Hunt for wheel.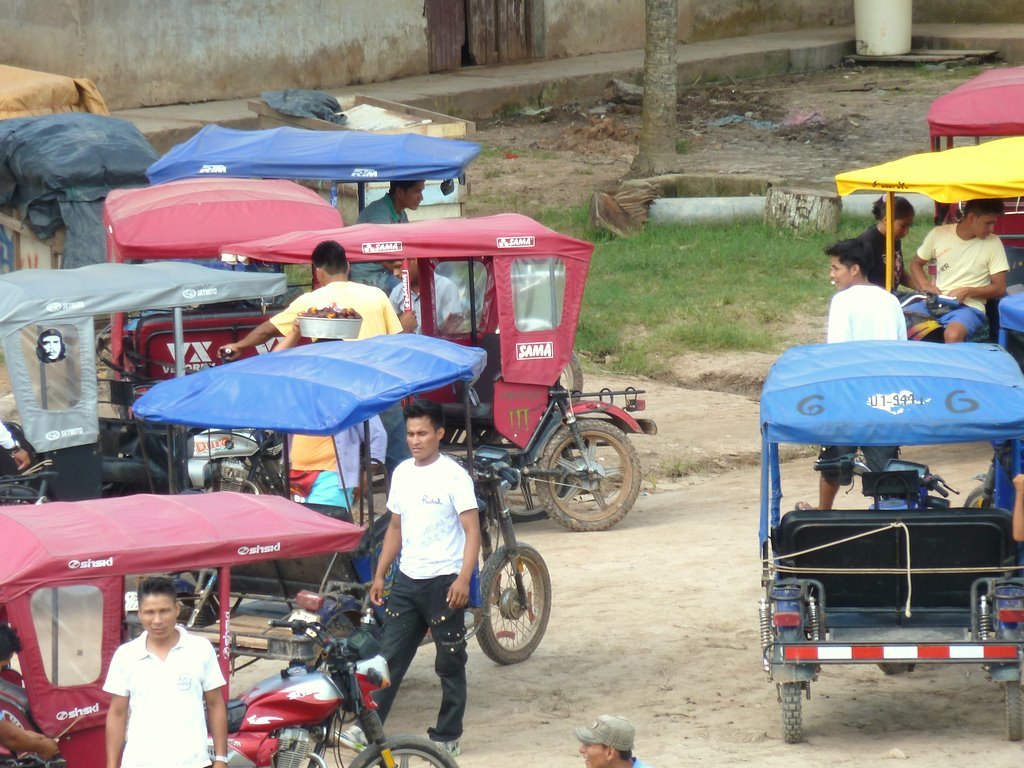
Hunted down at x1=963, y1=483, x2=984, y2=506.
